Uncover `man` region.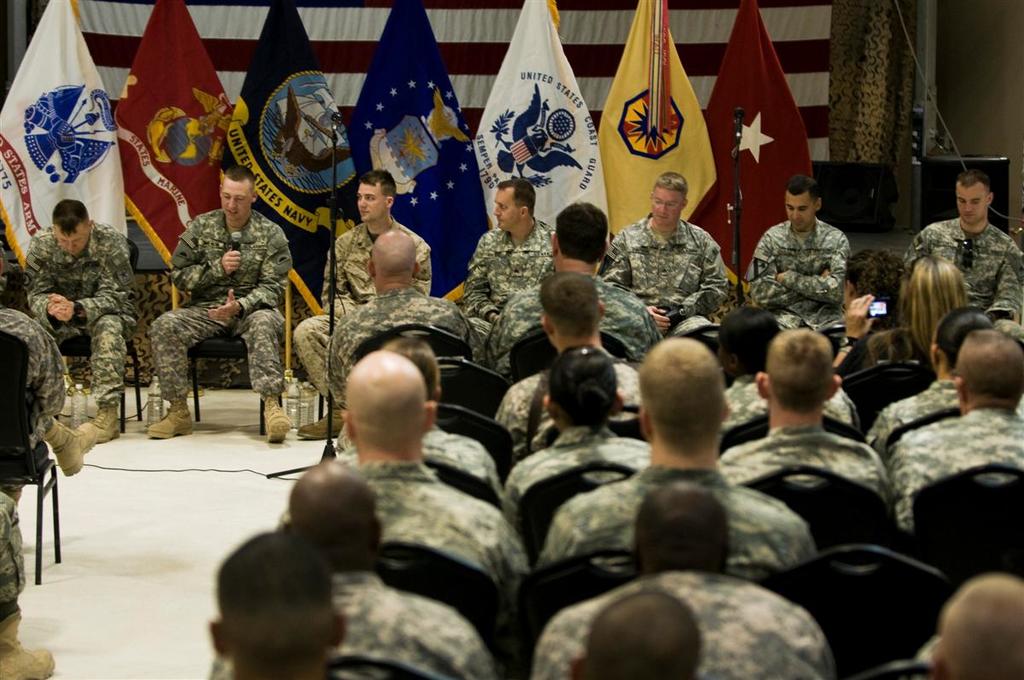
Uncovered: rect(566, 585, 702, 679).
